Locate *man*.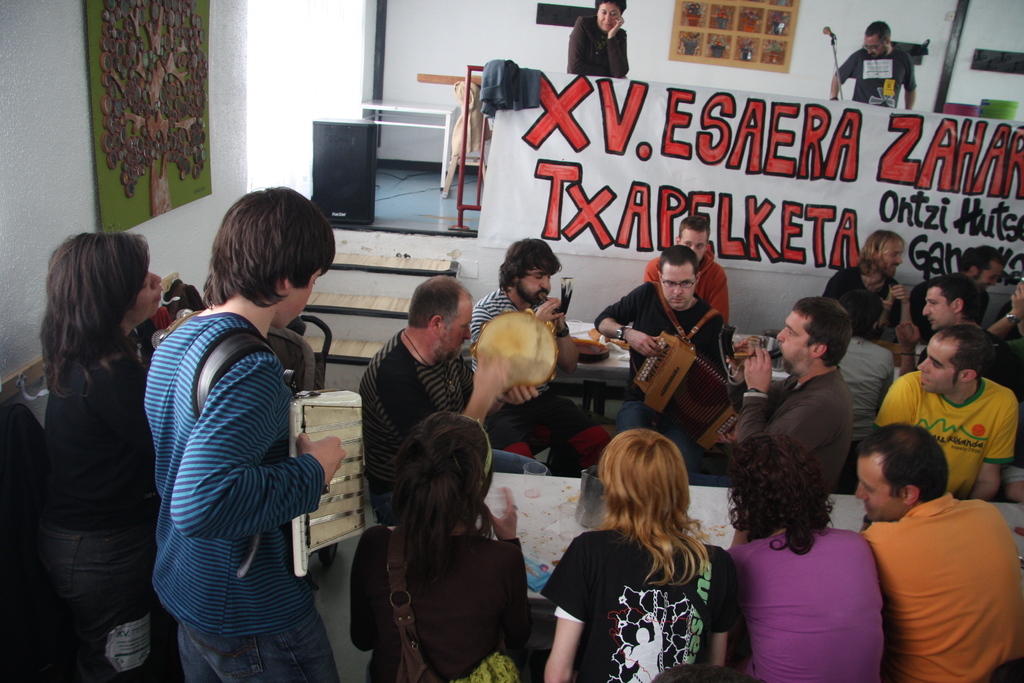
Bounding box: detection(917, 282, 1023, 461).
